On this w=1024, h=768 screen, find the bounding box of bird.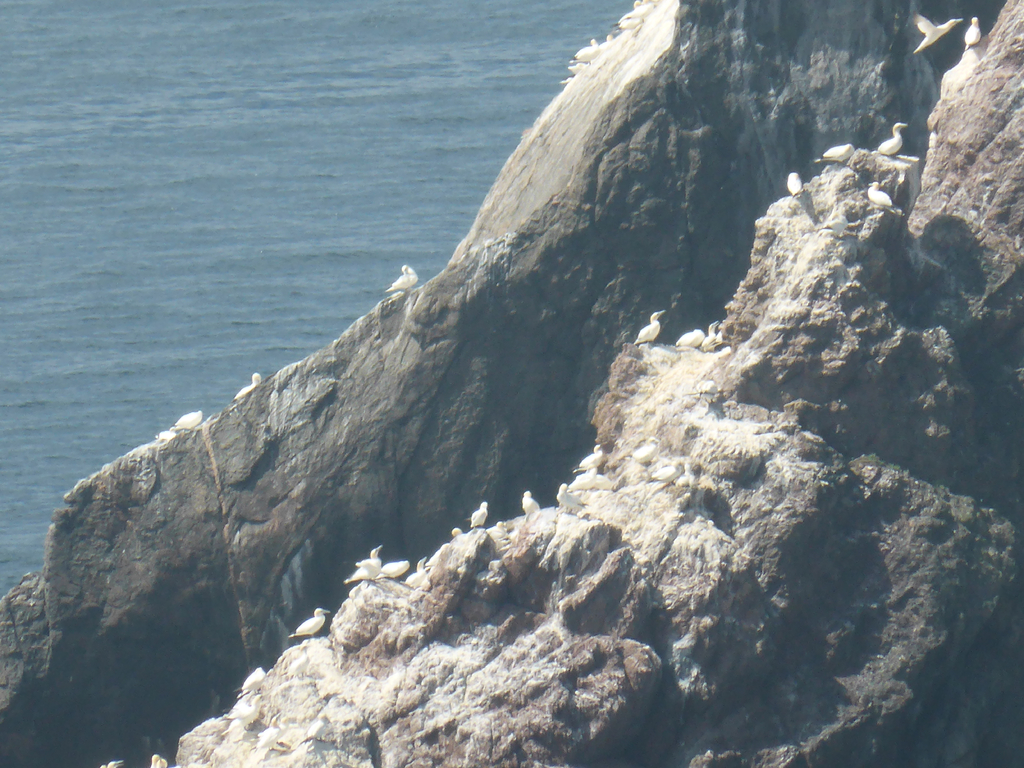
Bounding box: rect(385, 264, 419, 294).
